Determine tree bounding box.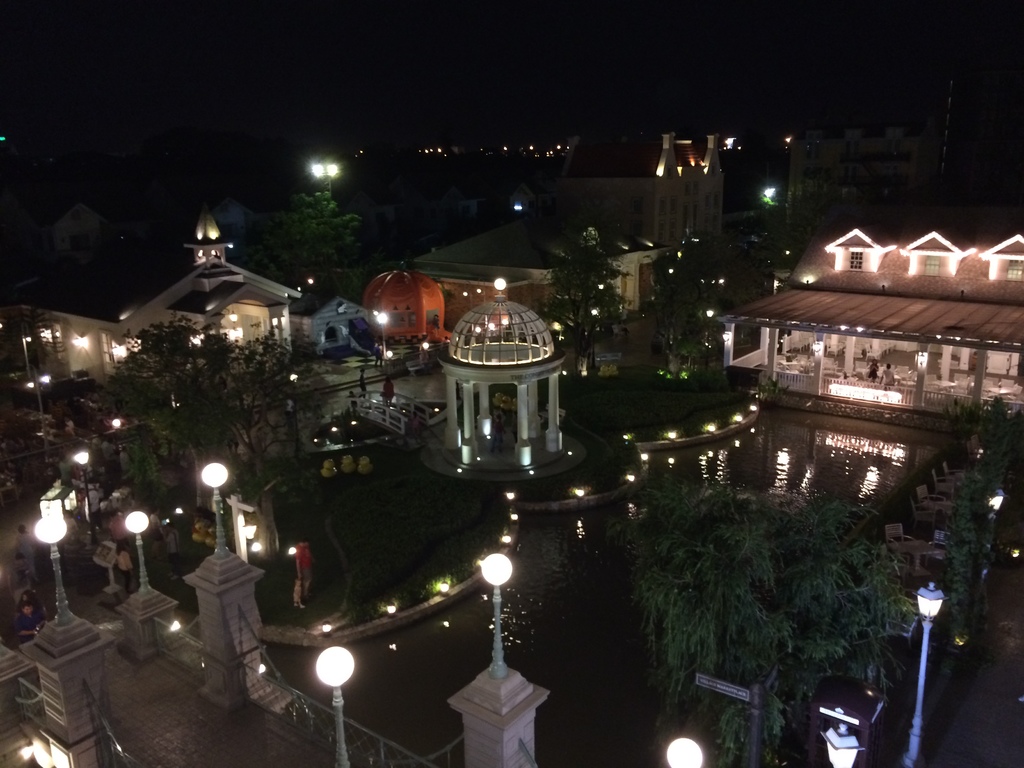
Determined: {"x1": 108, "y1": 314, "x2": 333, "y2": 542}.
